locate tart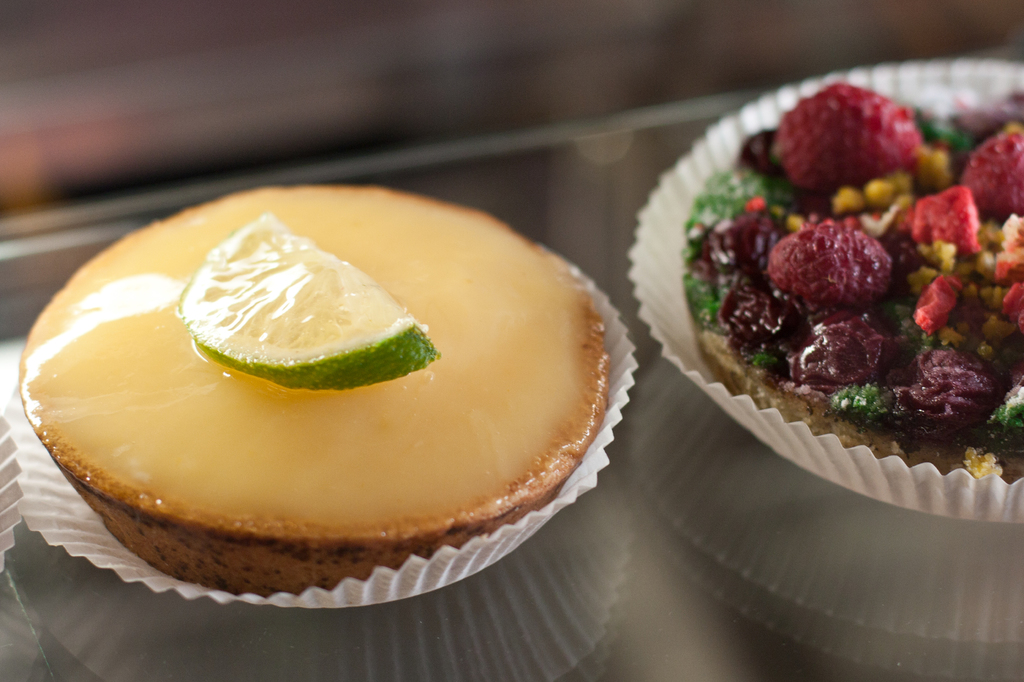
BBox(688, 97, 1023, 465)
